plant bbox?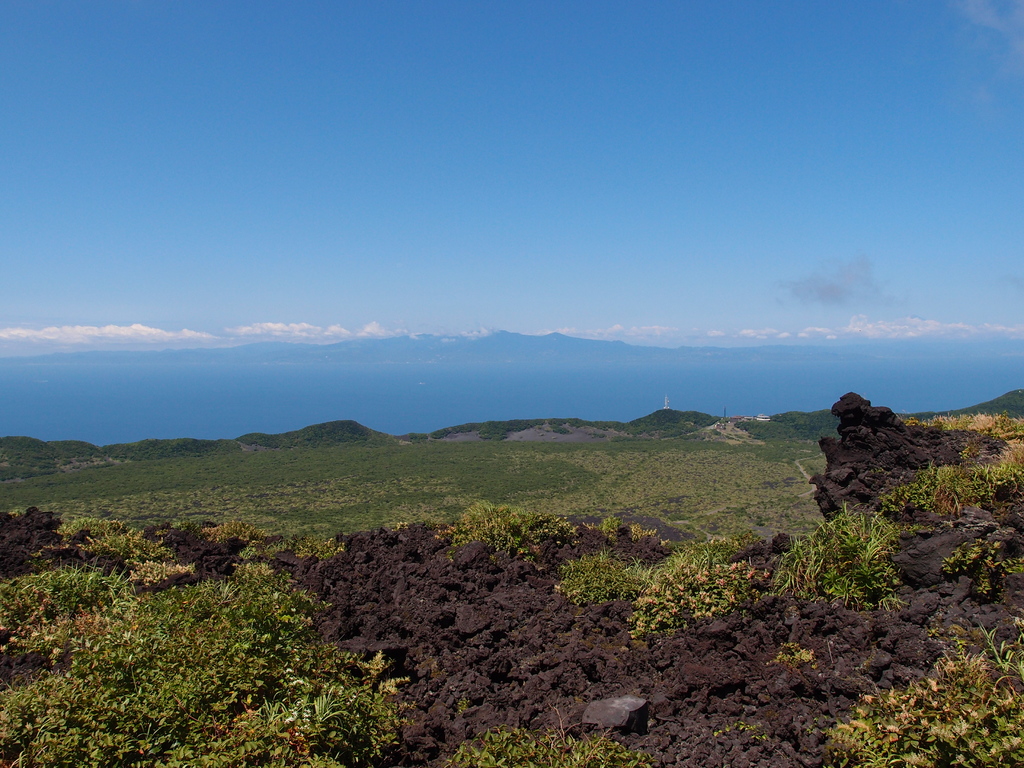
bbox(0, 673, 152, 767)
